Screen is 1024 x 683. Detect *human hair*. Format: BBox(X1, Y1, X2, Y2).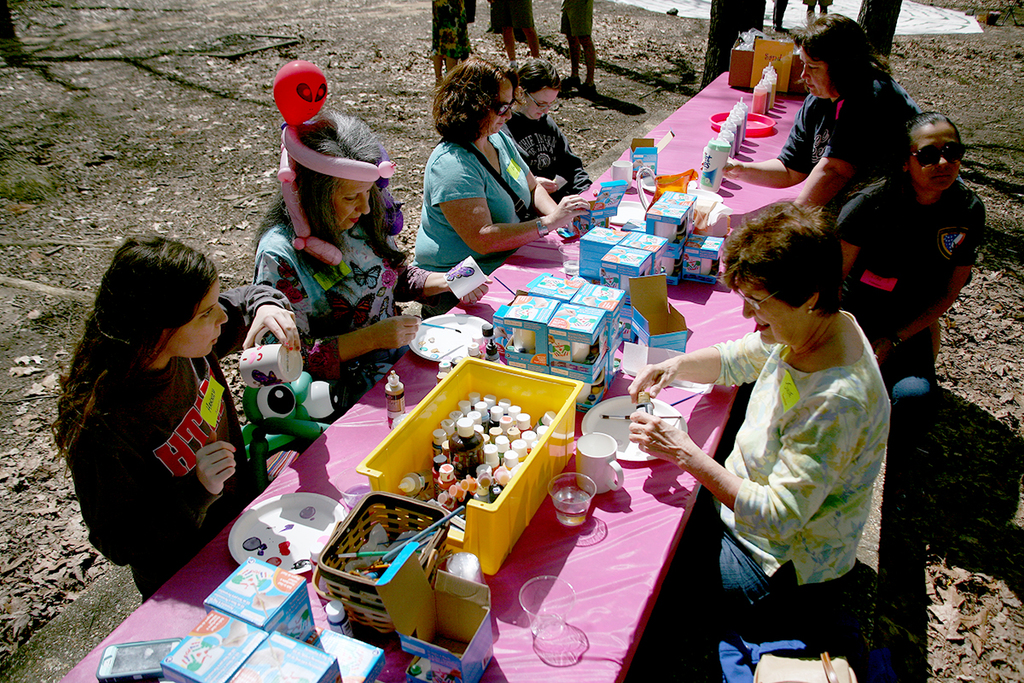
BBox(239, 107, 402, 304).
